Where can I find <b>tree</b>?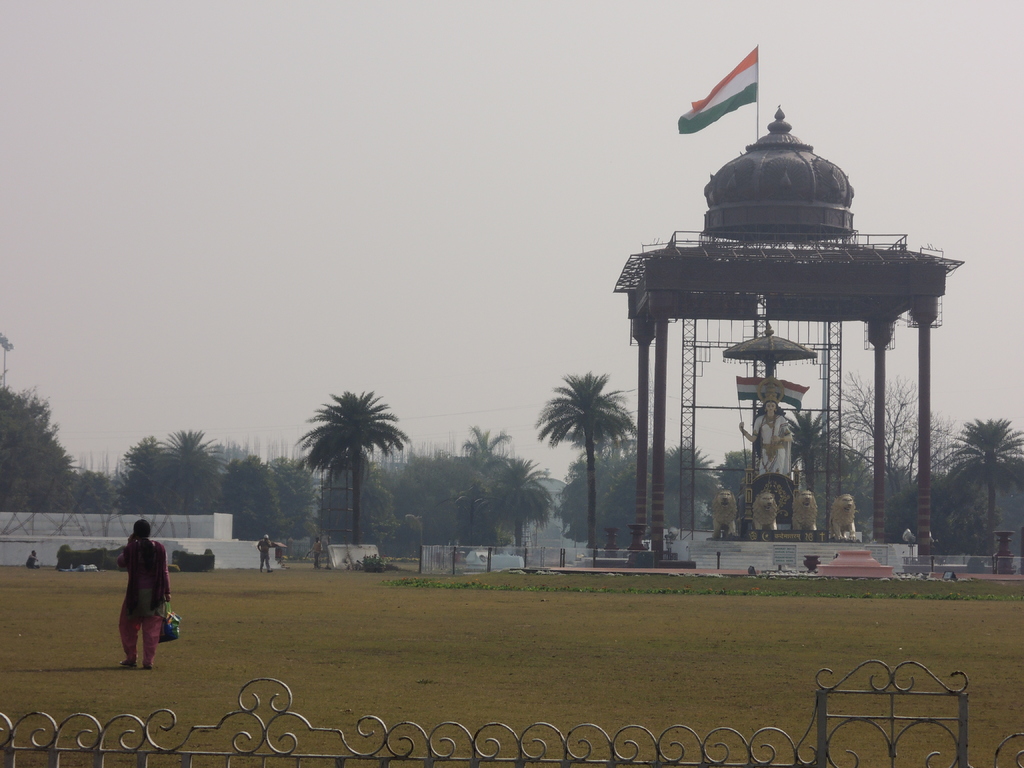
You can find it at [778, 408, 862, 502].
